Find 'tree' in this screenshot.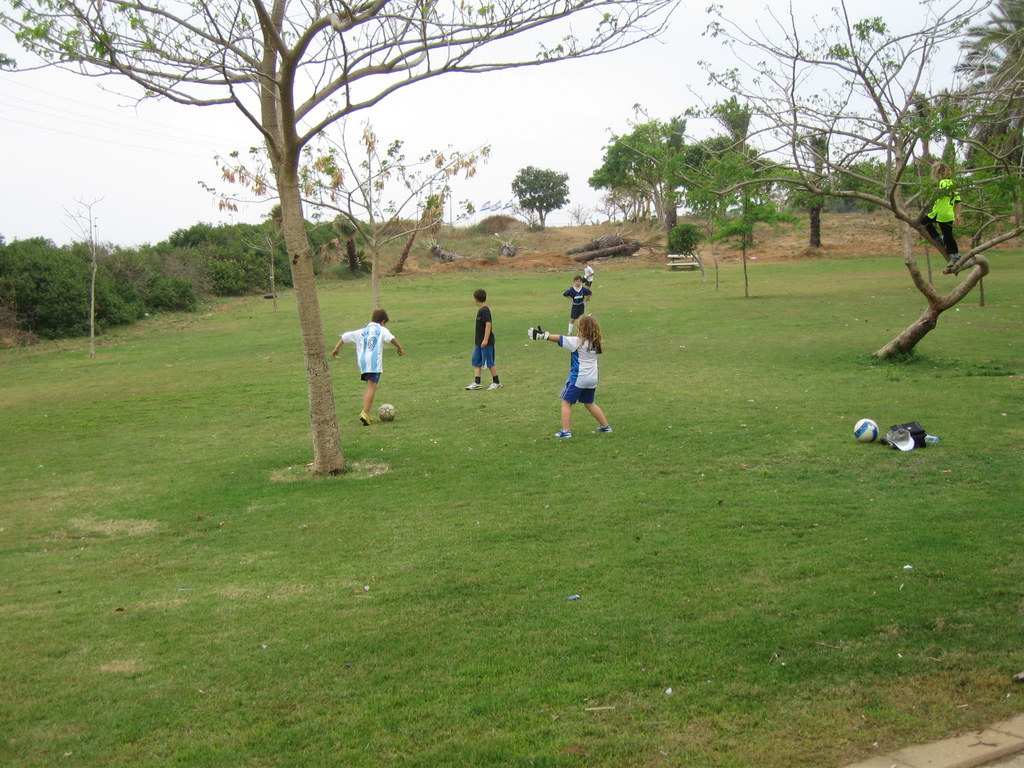
The bounding box for 'tree' is (x1=514, y1=157, x2=575, y2=230).
